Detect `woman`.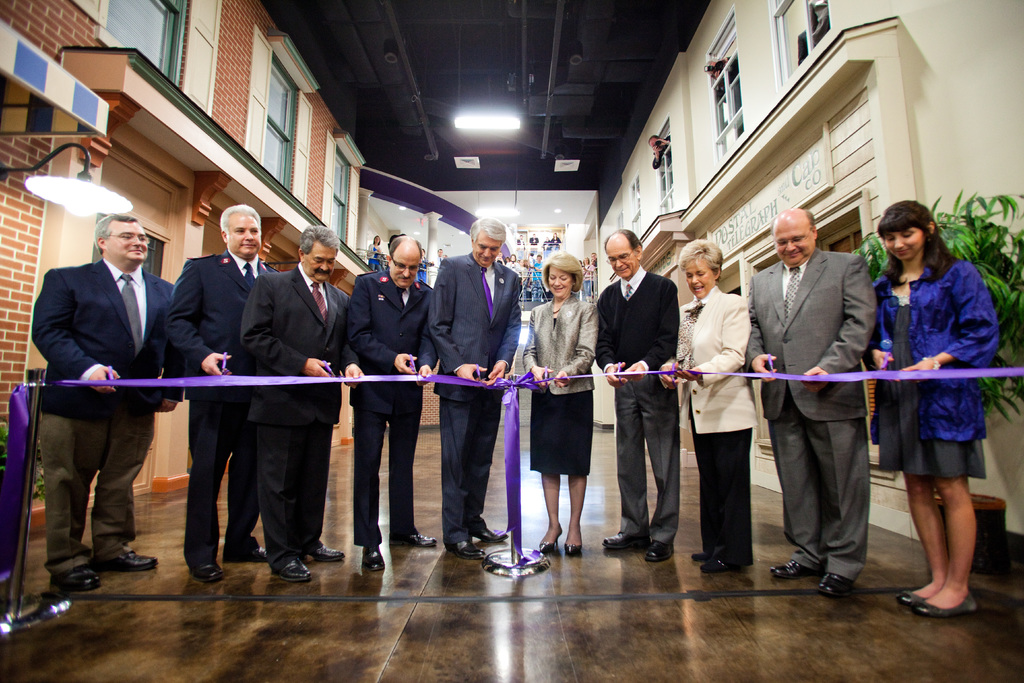
Detected at BBox(874, 200, 1006, 613).
